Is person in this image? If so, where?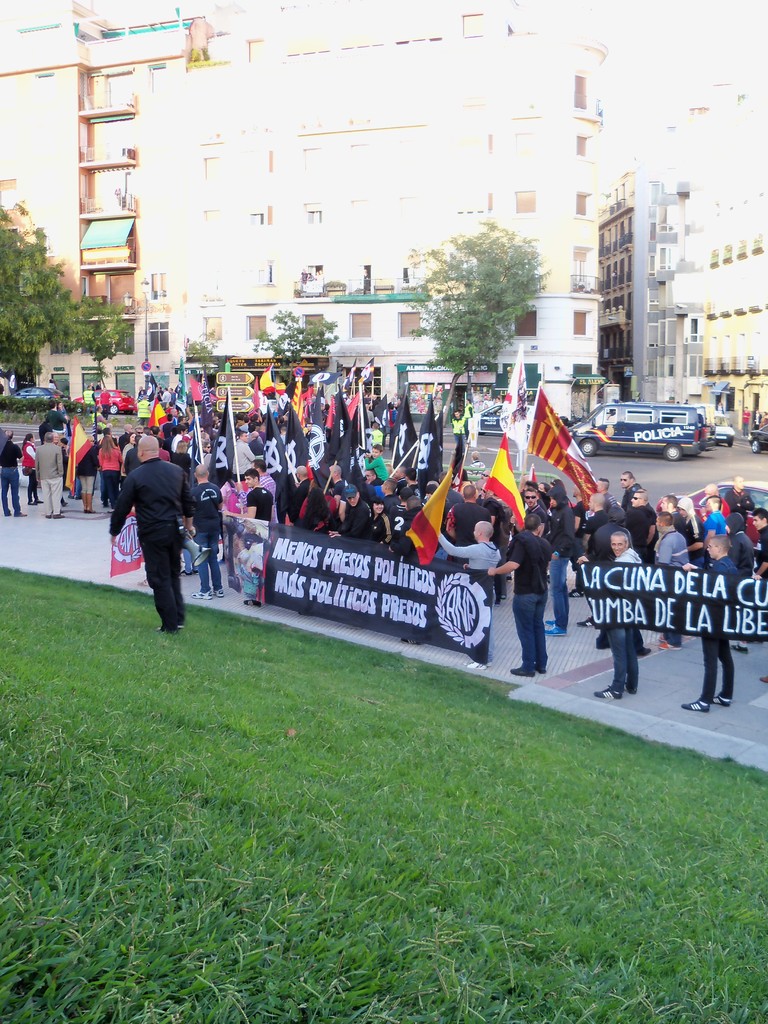
Yes, at 741:404:749:436.
